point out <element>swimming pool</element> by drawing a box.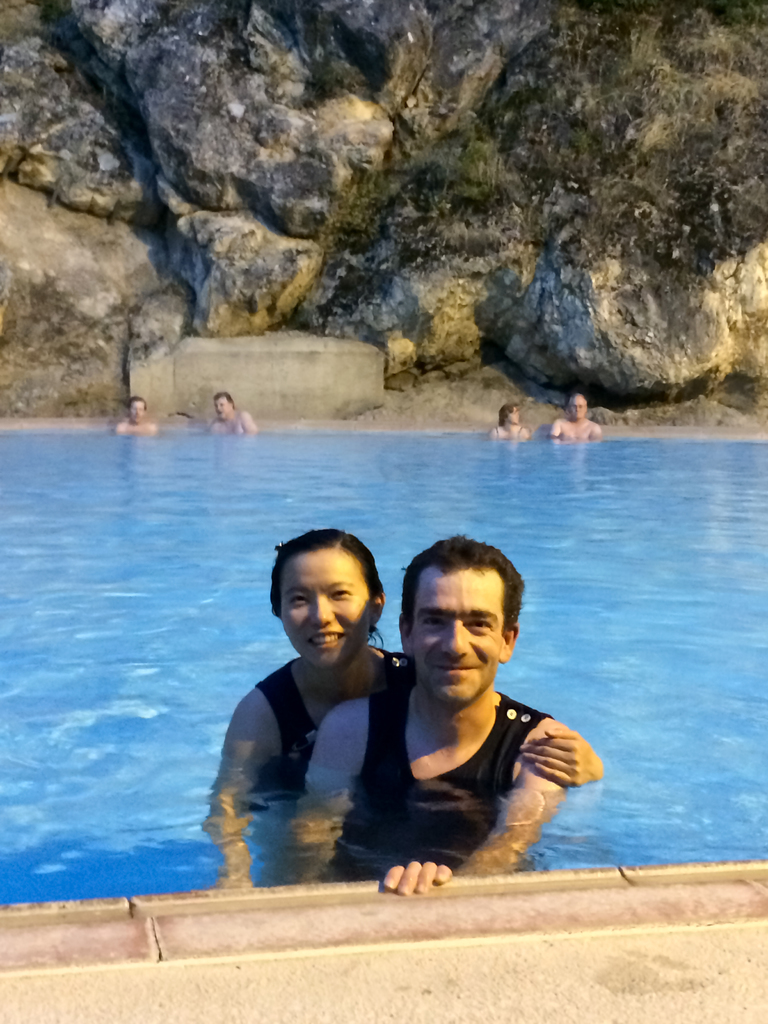
(x1=15, y1=376, x2=733, y2=932).
